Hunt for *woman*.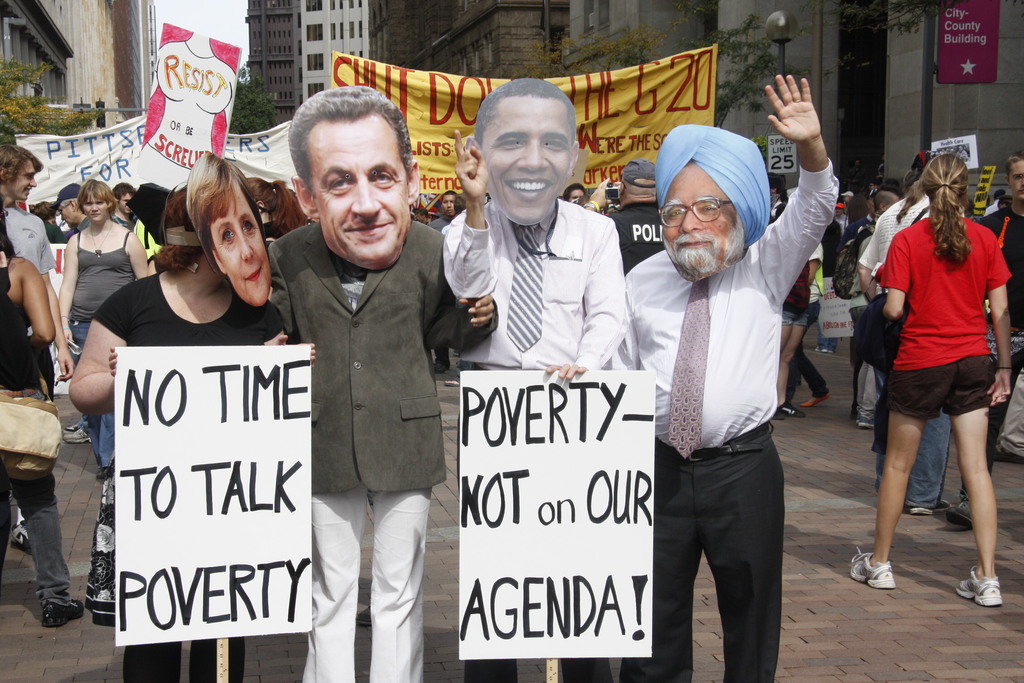
Hunted down at [186,151,273,307].
